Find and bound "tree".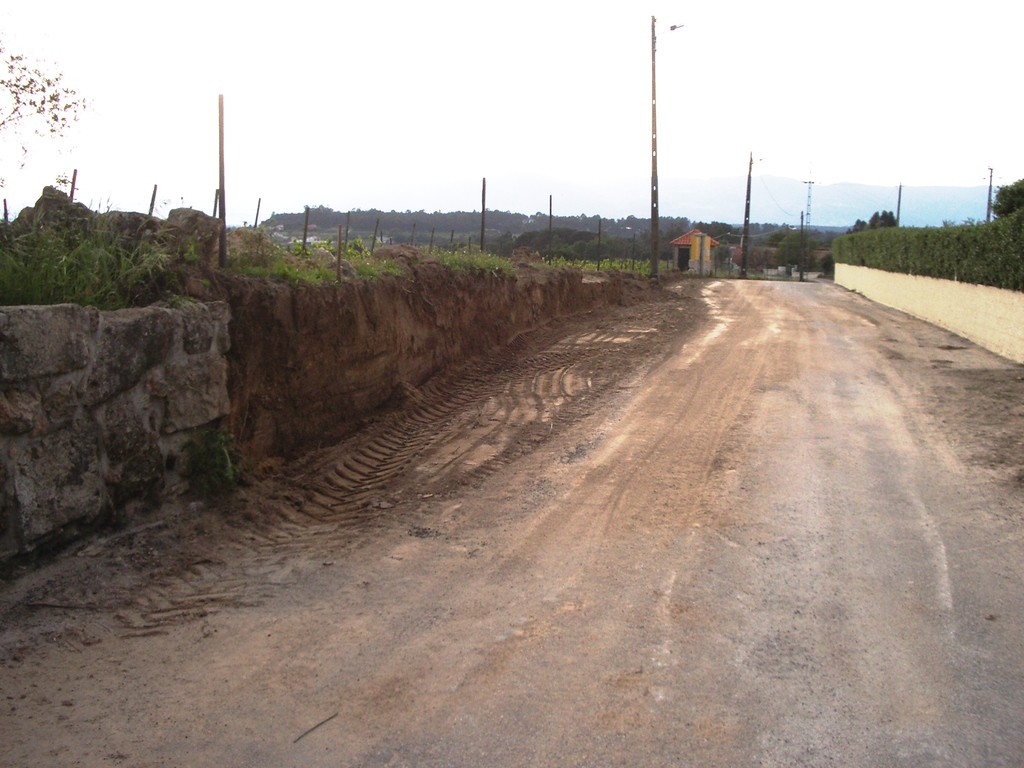
Bound: crop(980, 165, 1023, 233).
